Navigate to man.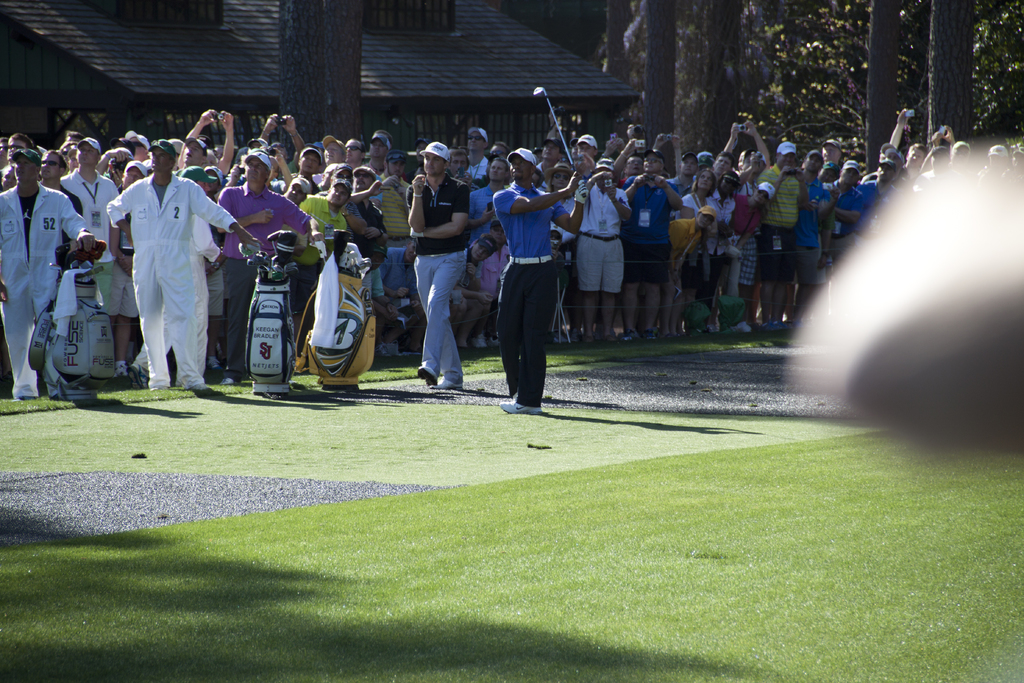
Navigation target: {"x1": 614, "y1": 141, "x2": 646, "y2": 184}.
